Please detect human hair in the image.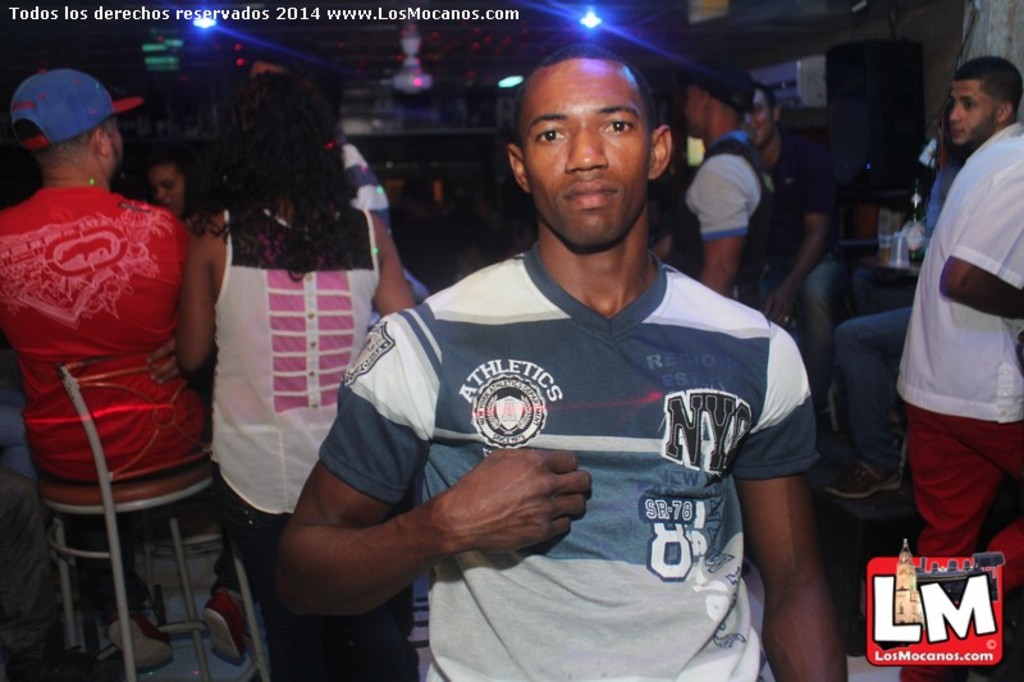
(14,115,115,163).
